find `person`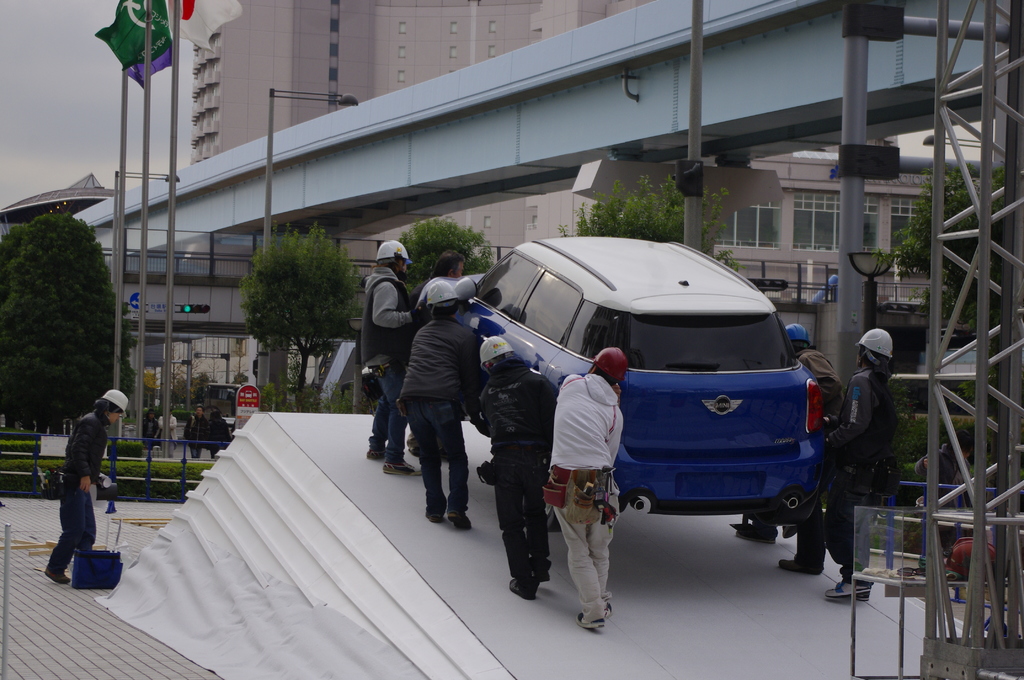
[356, 234, 420, 478]
